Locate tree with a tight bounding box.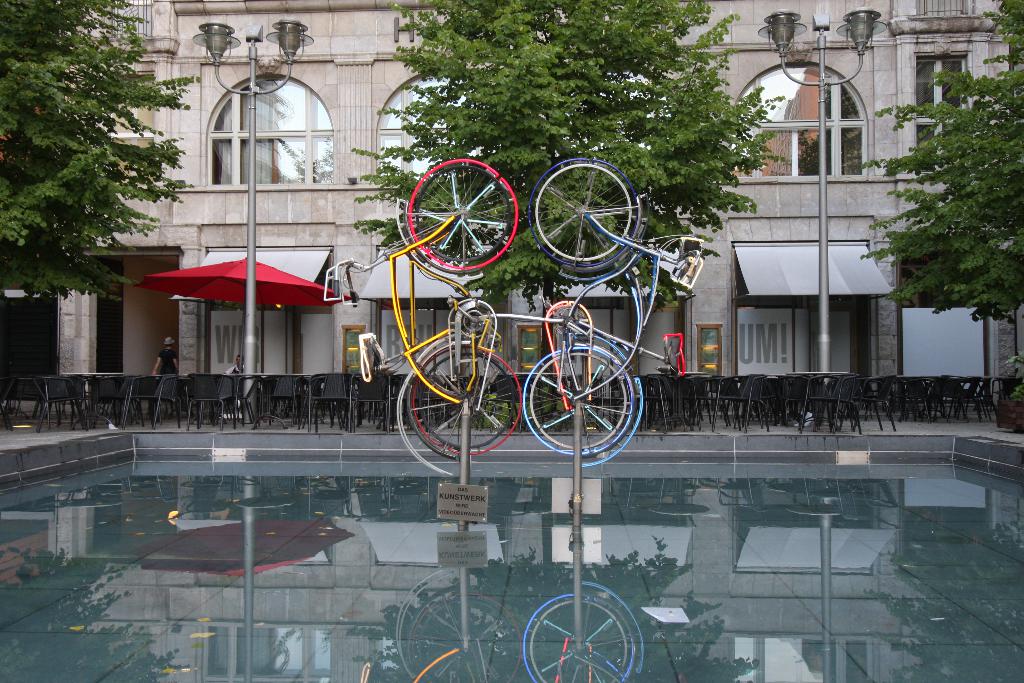
detection(0, 0, 193, 297).
